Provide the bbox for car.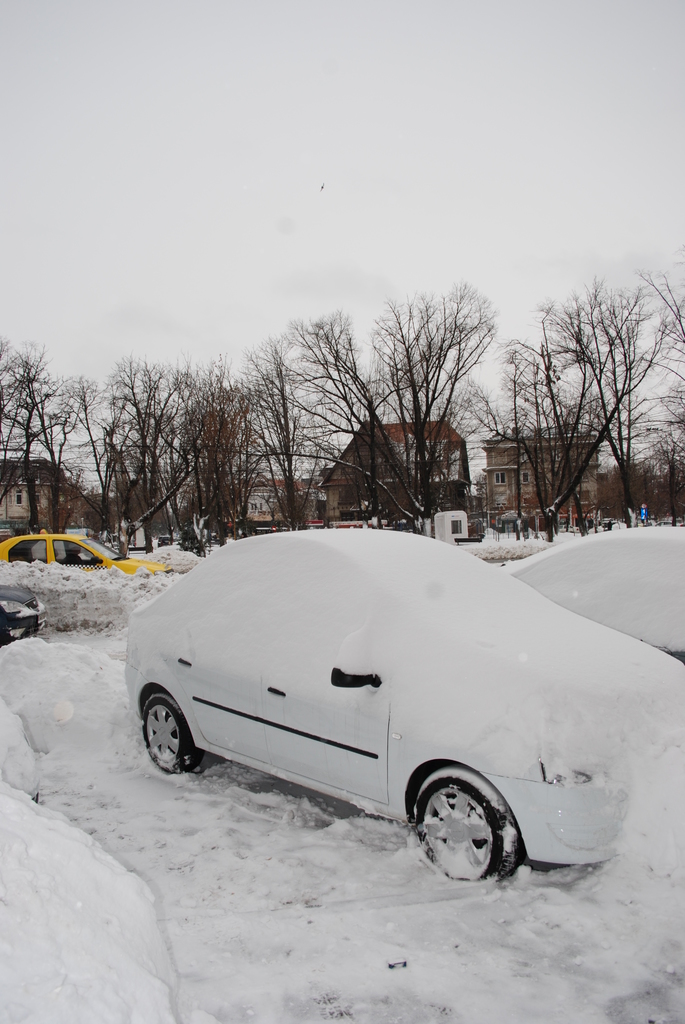
l=0, t=584, r=49, b=646.
